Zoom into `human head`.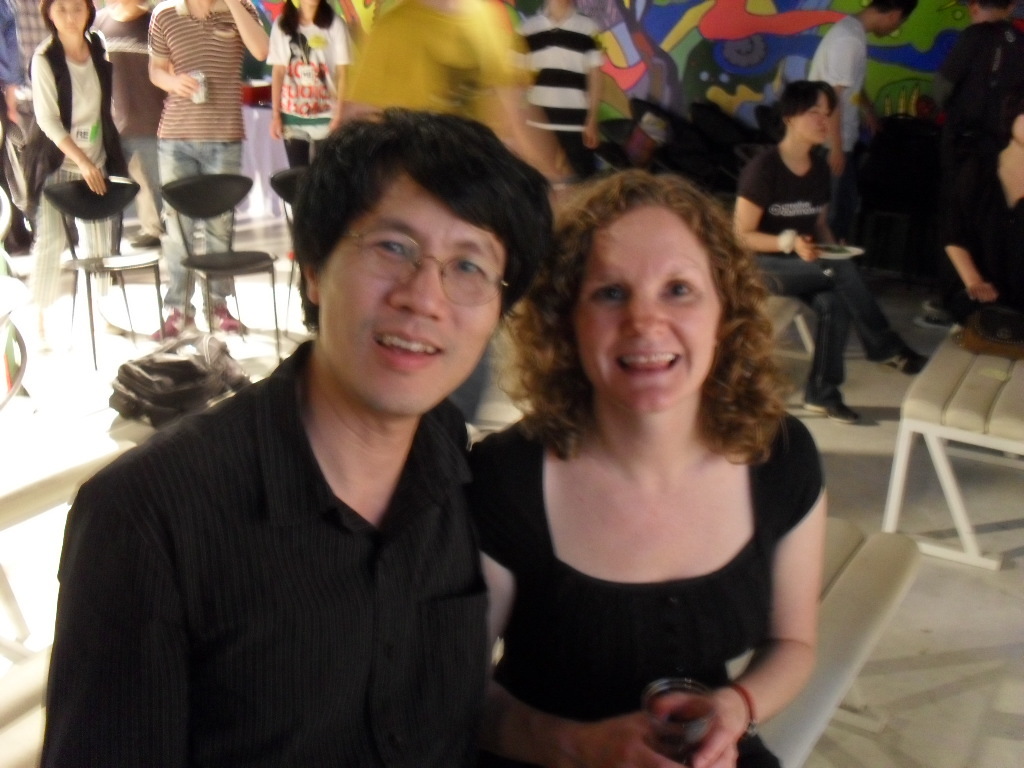
Zoom target: <bbox>867, 0, 922, 43</bbox>.
